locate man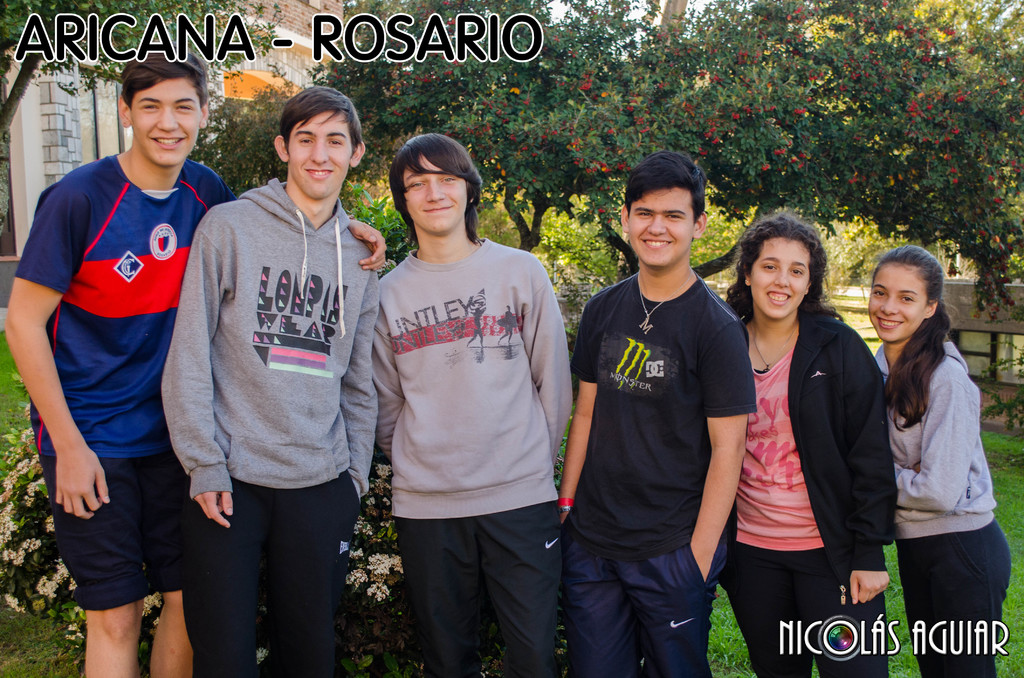
pyautogui.locateOnScreen(554, 153, 755, 677)
